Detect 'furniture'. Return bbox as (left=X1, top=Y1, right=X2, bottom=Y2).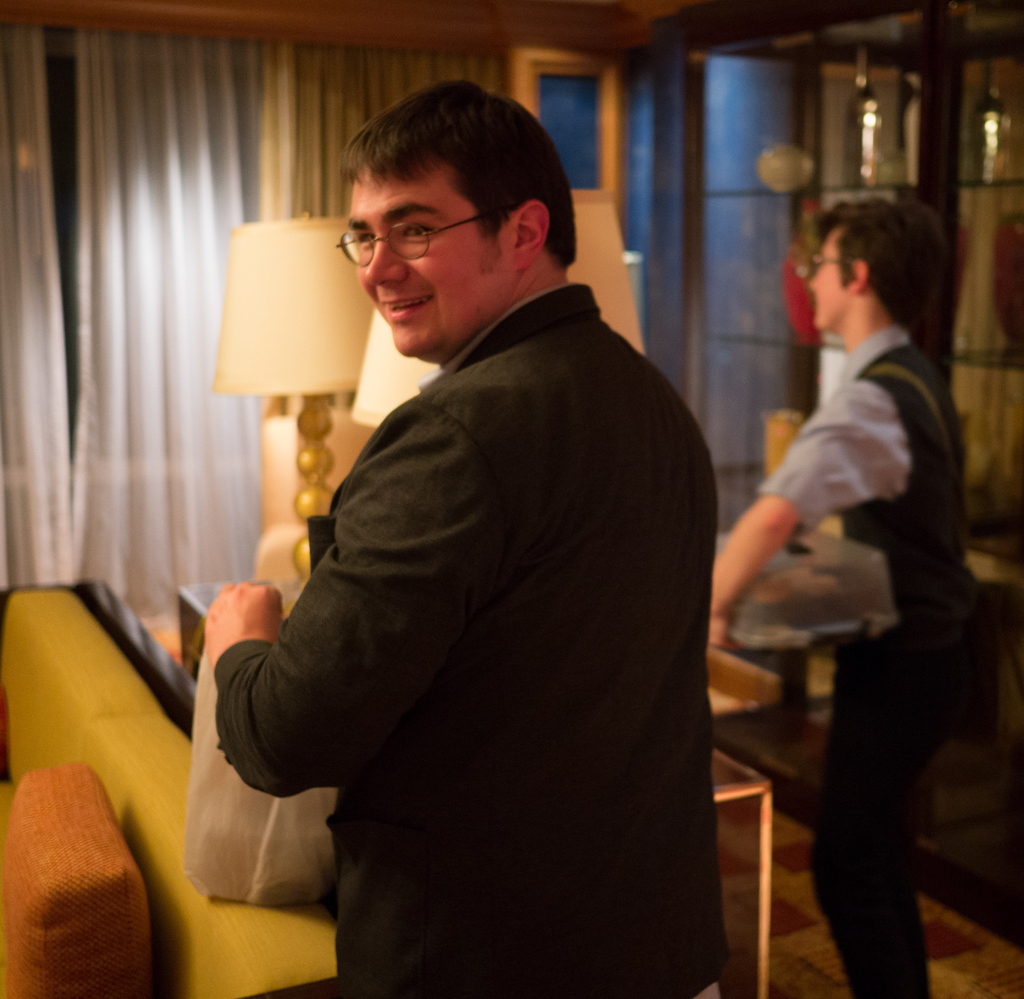
(left=178, top=581, right=291, bottom=673).
